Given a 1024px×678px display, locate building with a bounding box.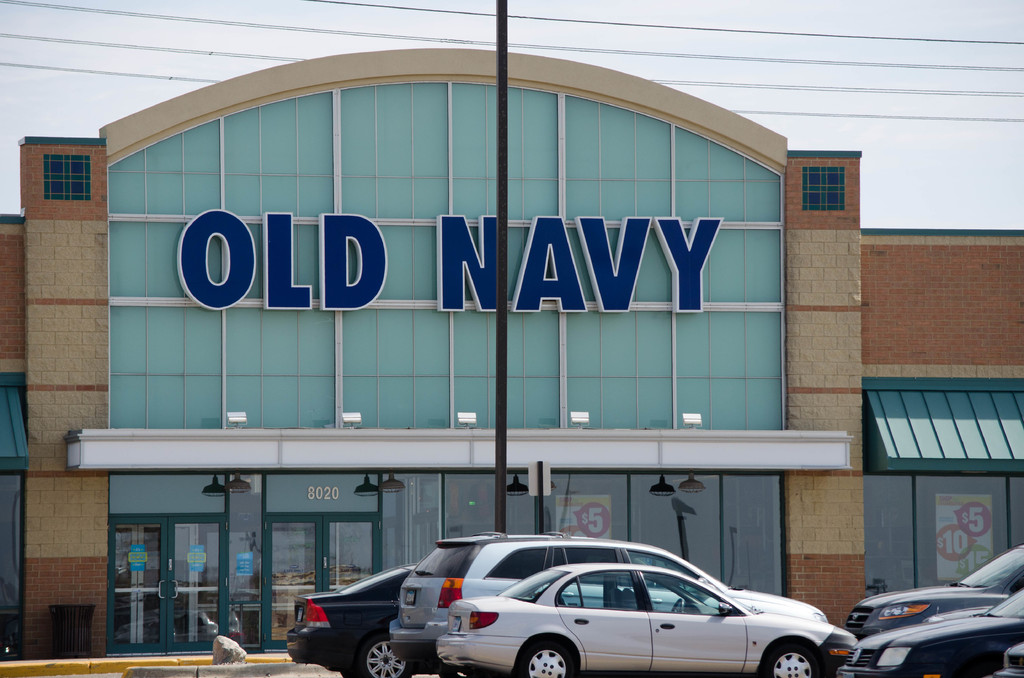
Located: l=0, t=49, r=1023, b=652.
